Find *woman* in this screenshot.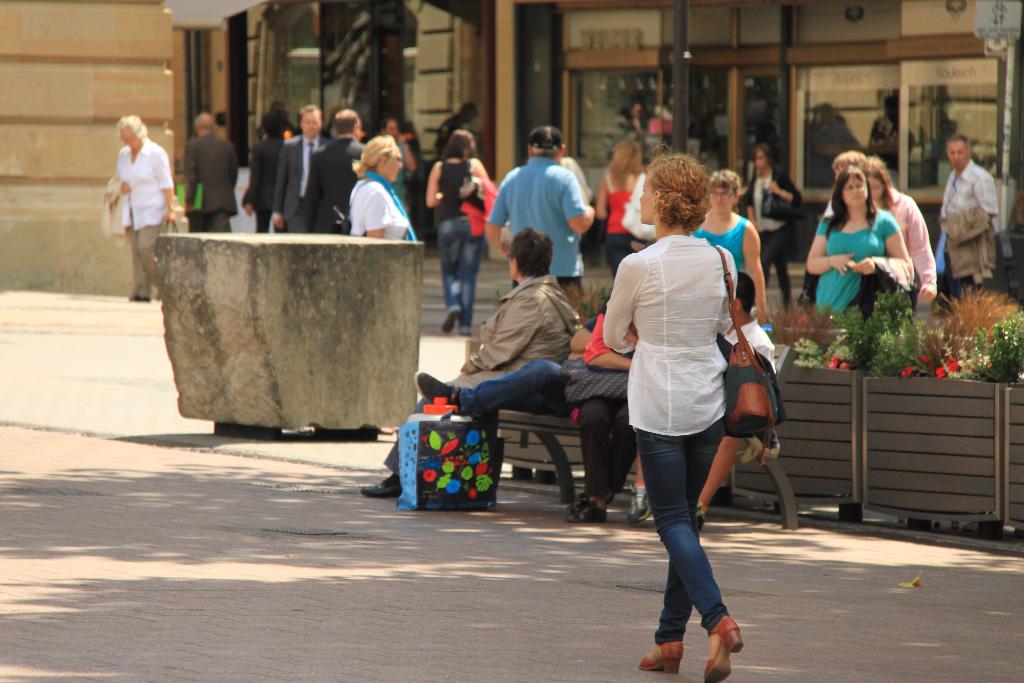
The bounding box for *woman* is region(606, 160, 773, 641).
